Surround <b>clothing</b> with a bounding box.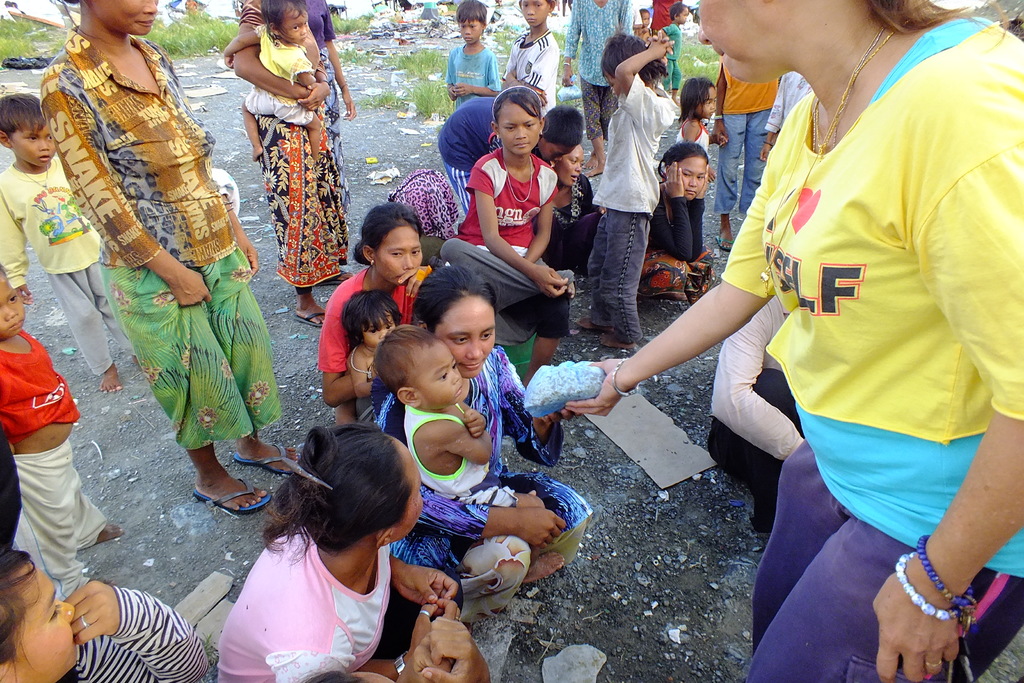
[x1=733, y1=33, x2=1002, y2=620].
